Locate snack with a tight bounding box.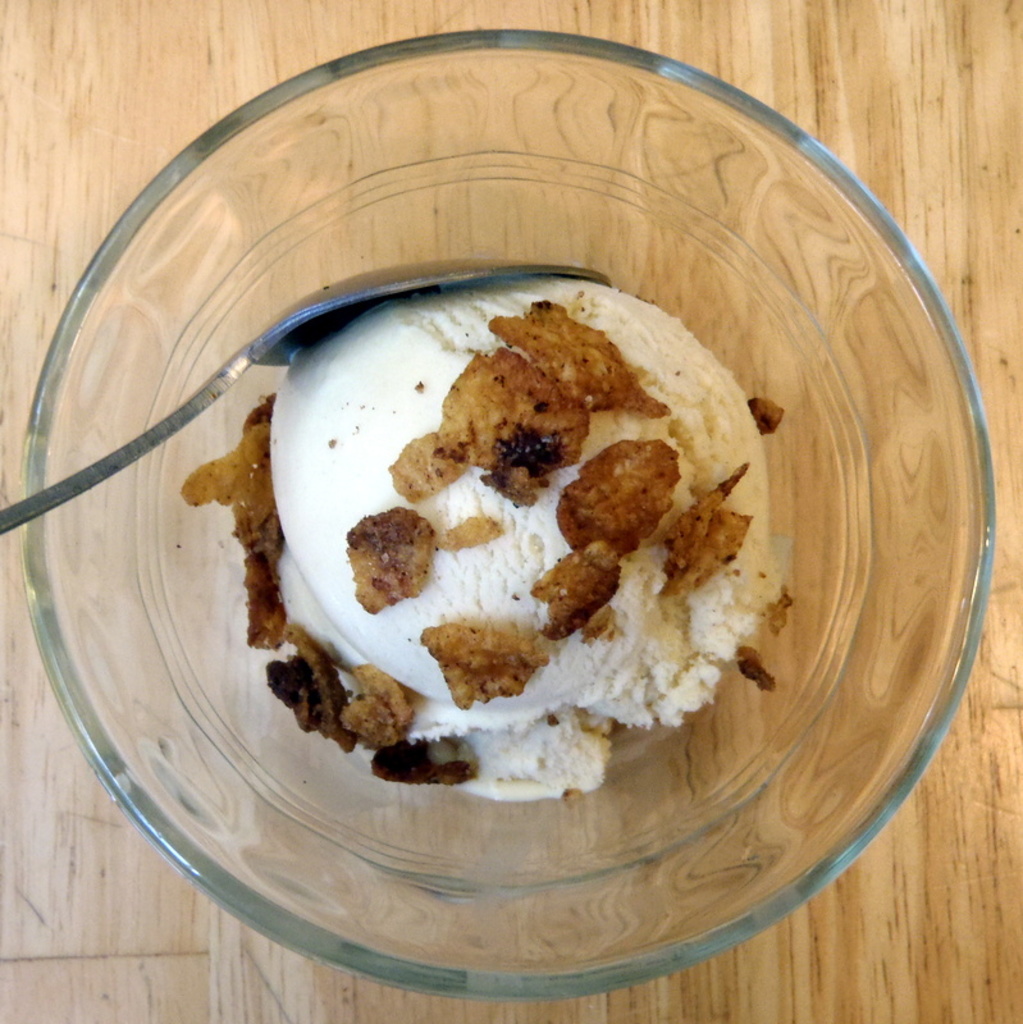
(236, 300, 785, 814).
